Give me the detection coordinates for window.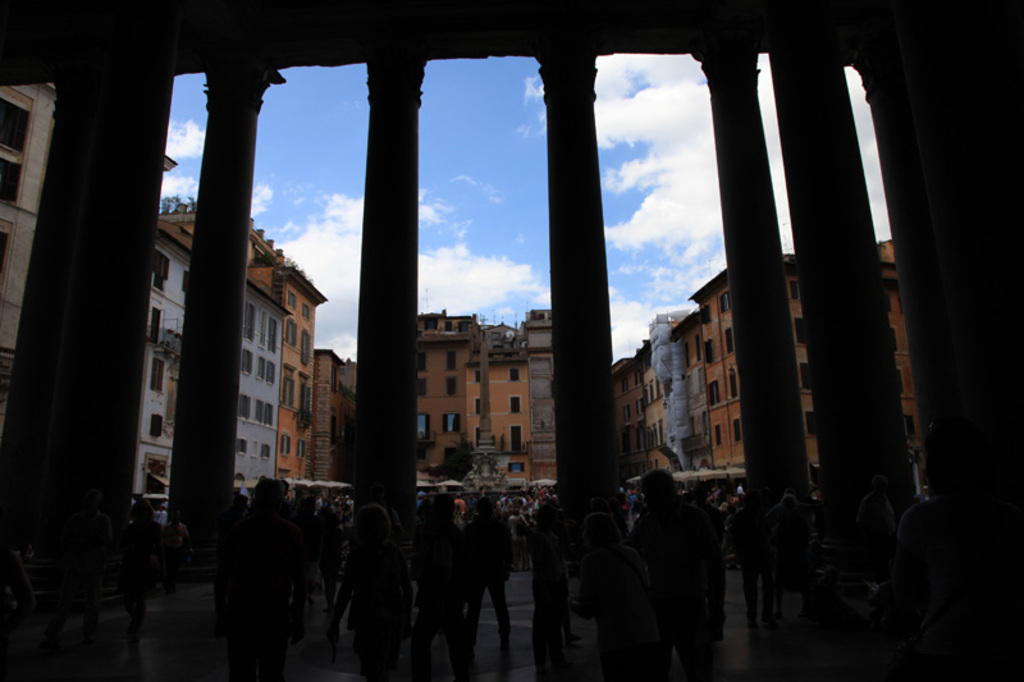
bbox=(508, 366, 521, 380).
